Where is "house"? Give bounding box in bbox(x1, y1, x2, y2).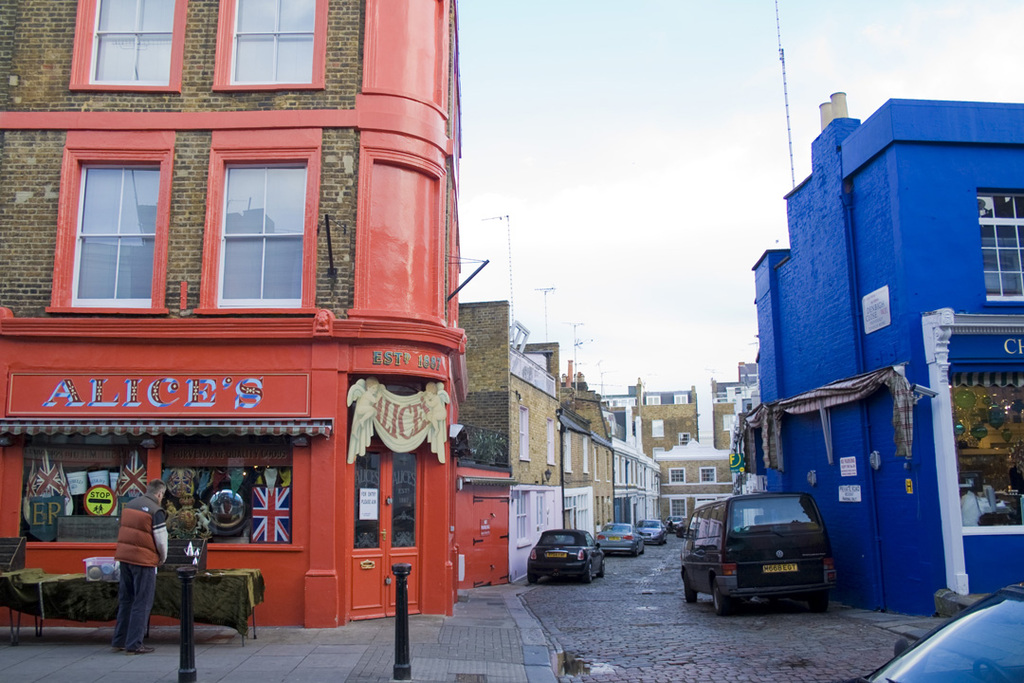
bbox(0, 0, 465, 631).
